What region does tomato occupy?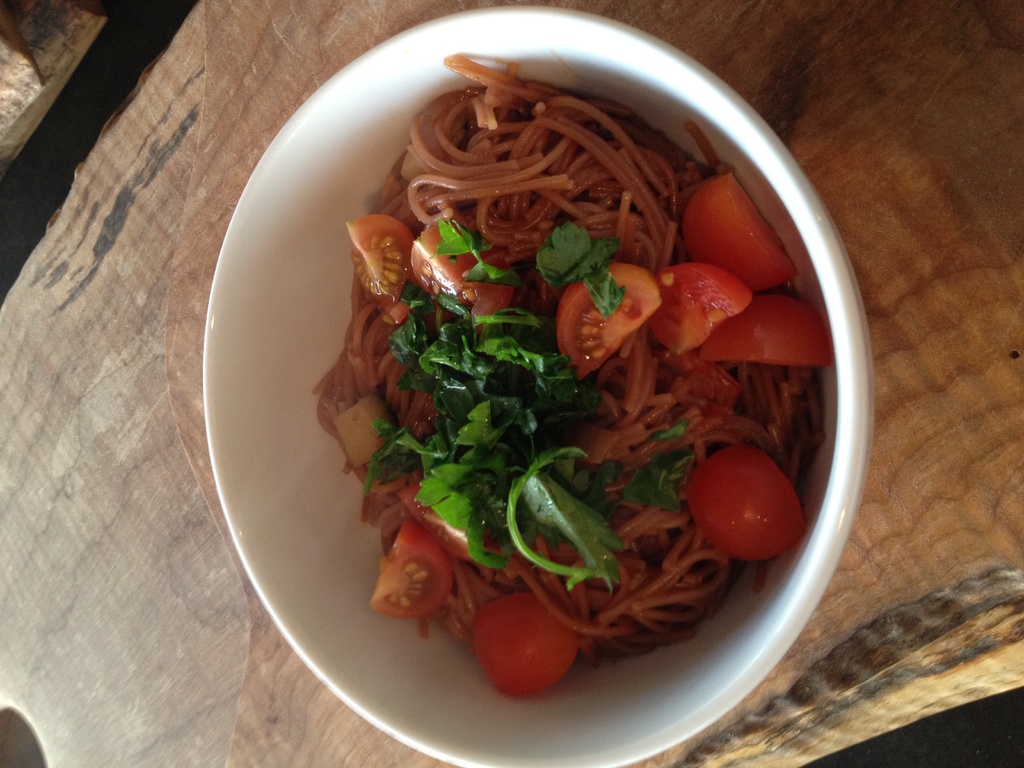
700, 287, 831, 367.
